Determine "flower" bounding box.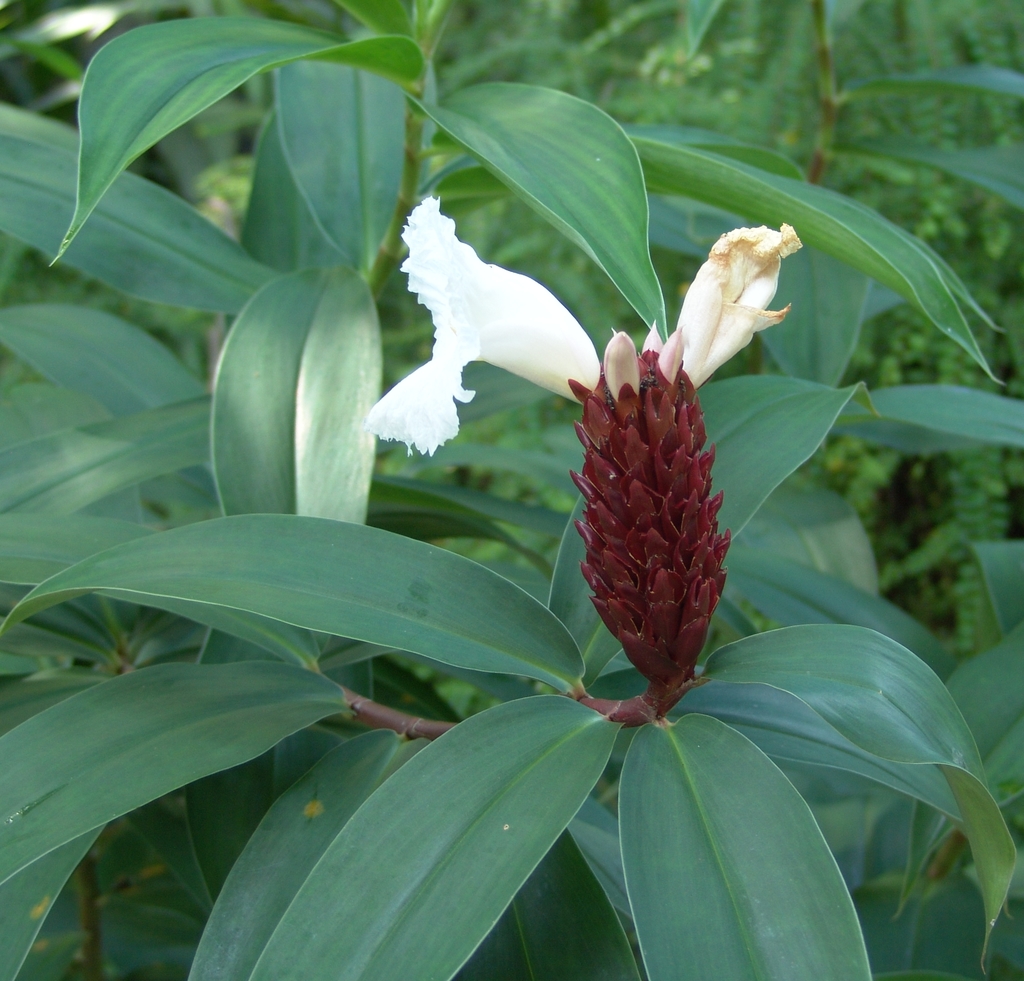
Determined: [x1=364, y1=192, x2=604, y2=462].
